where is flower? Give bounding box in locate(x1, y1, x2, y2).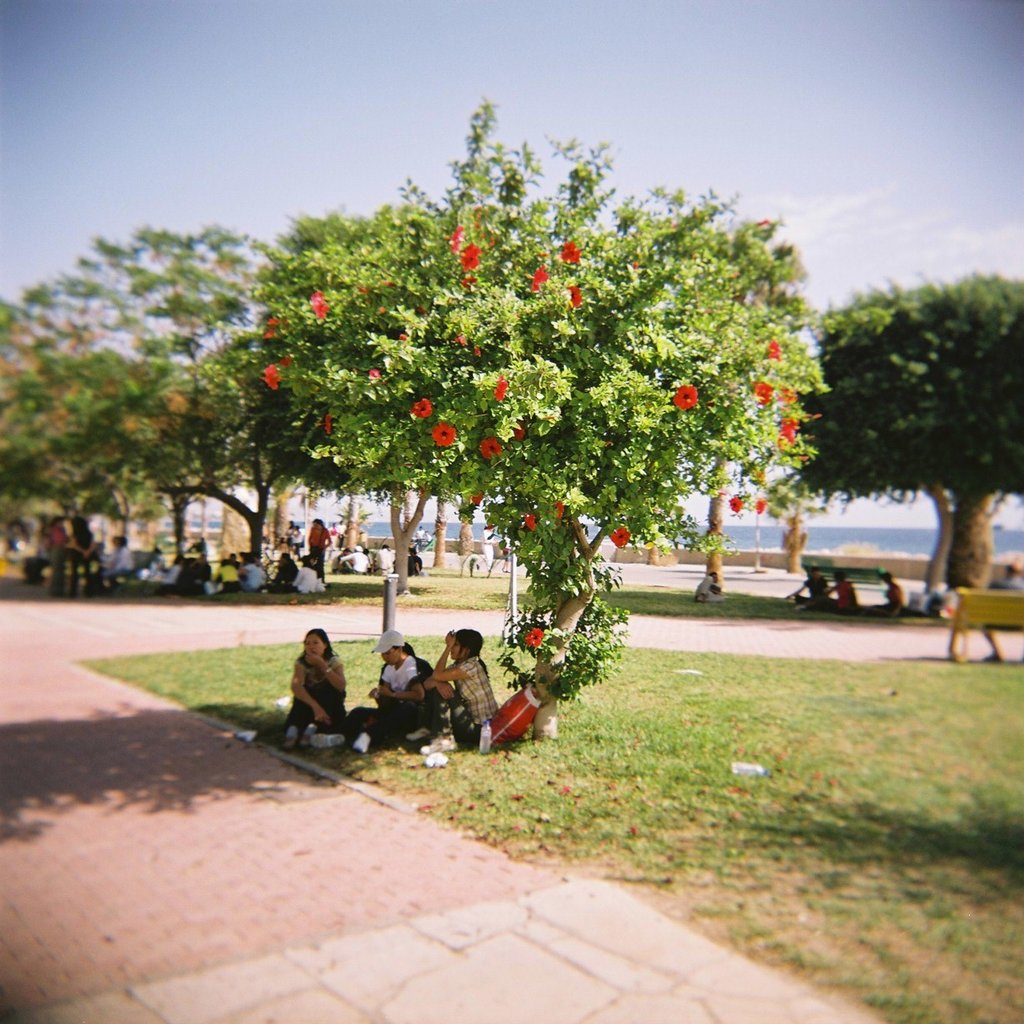
locate(531, 269, 549, 295).
